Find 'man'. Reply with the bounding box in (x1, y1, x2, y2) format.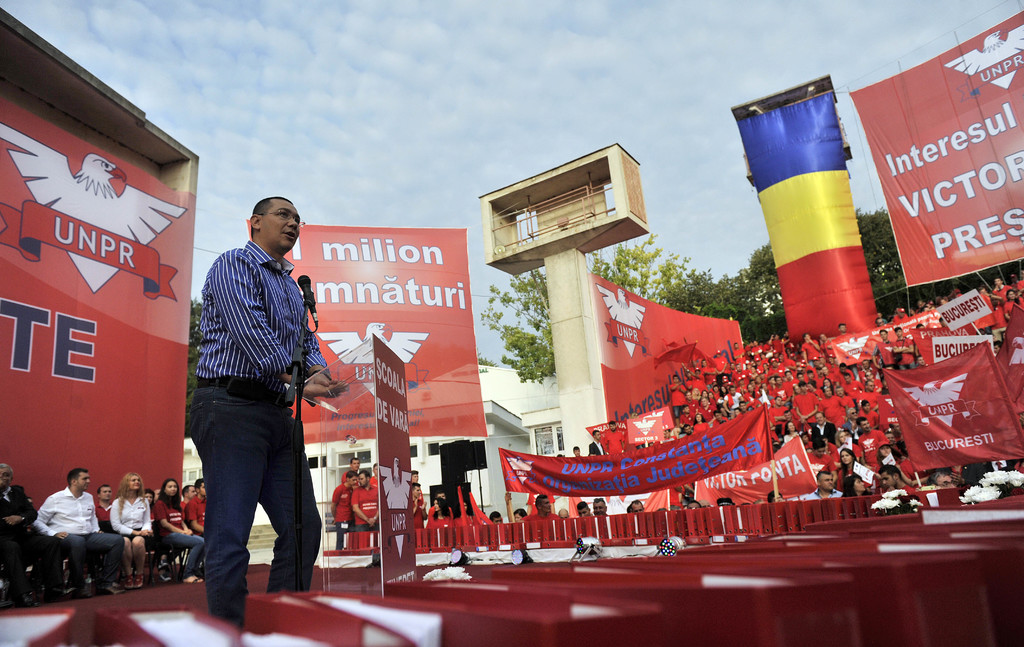
(353, 470, 382, 535).
